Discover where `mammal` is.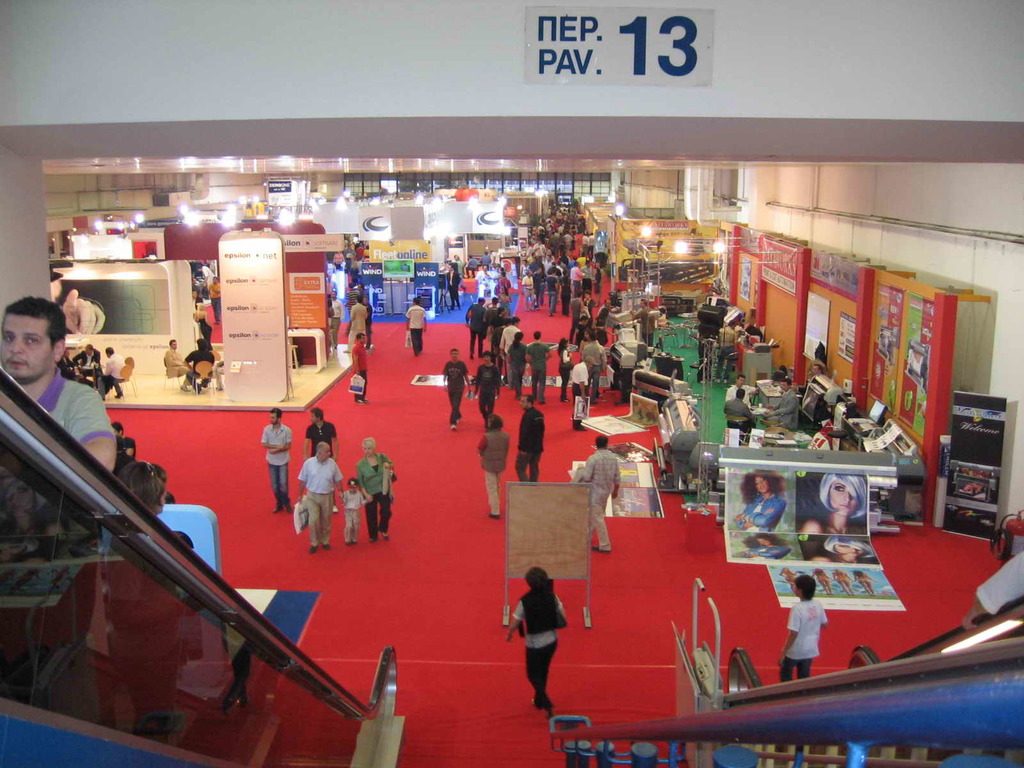
Discovered at (721, 385, 753, 436).
